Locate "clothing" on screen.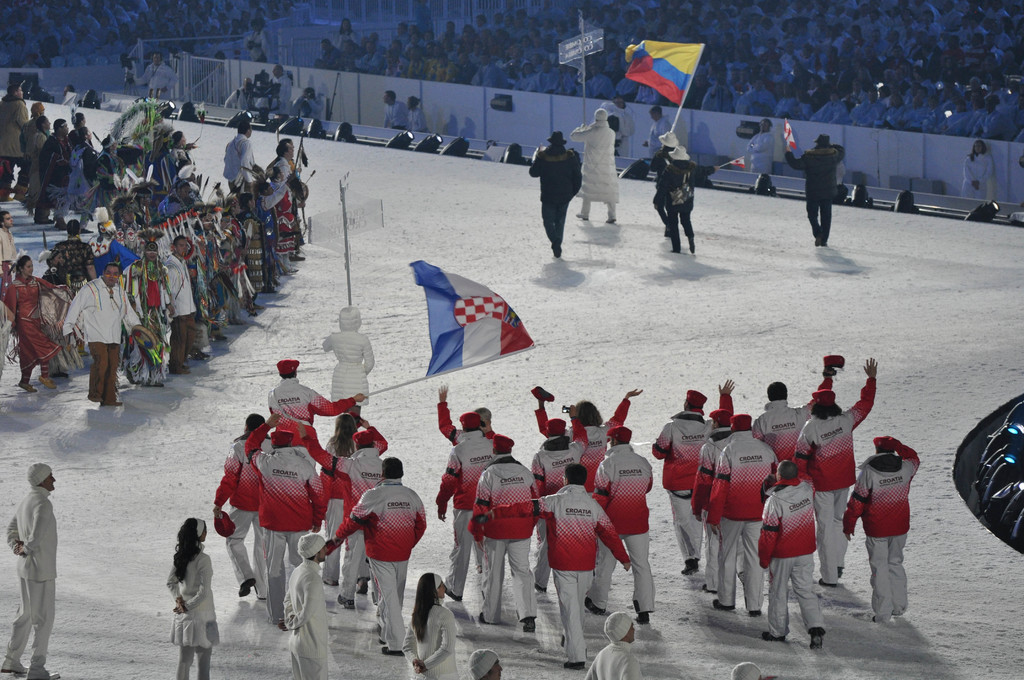
On screen at rect(163, 149, 180, 175).
